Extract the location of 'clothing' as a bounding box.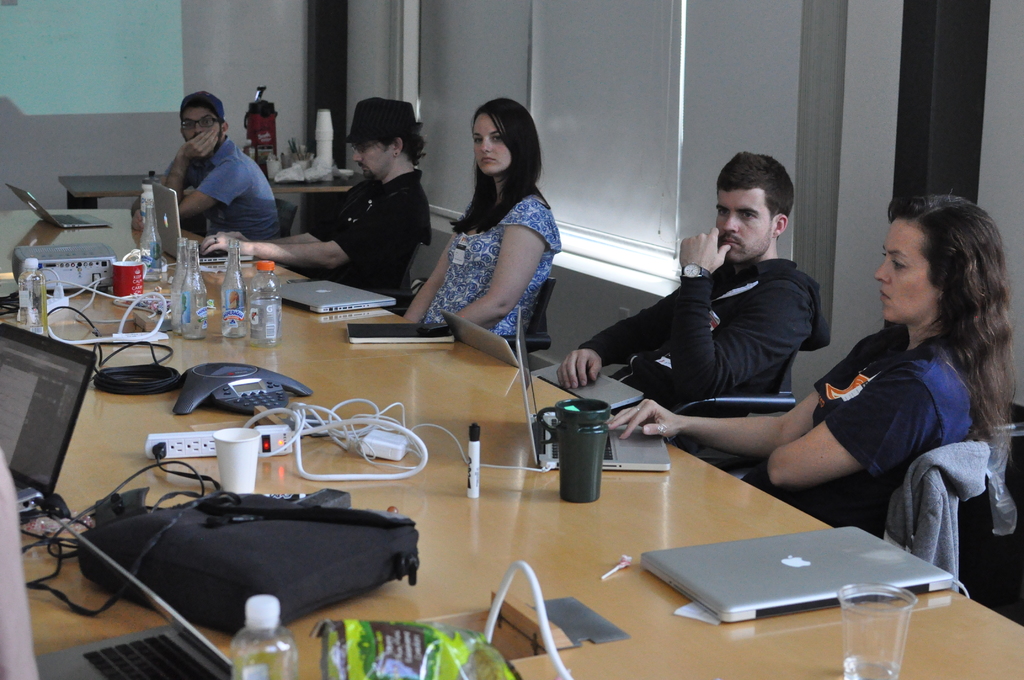
Rect(574, 250, 830, 444).
